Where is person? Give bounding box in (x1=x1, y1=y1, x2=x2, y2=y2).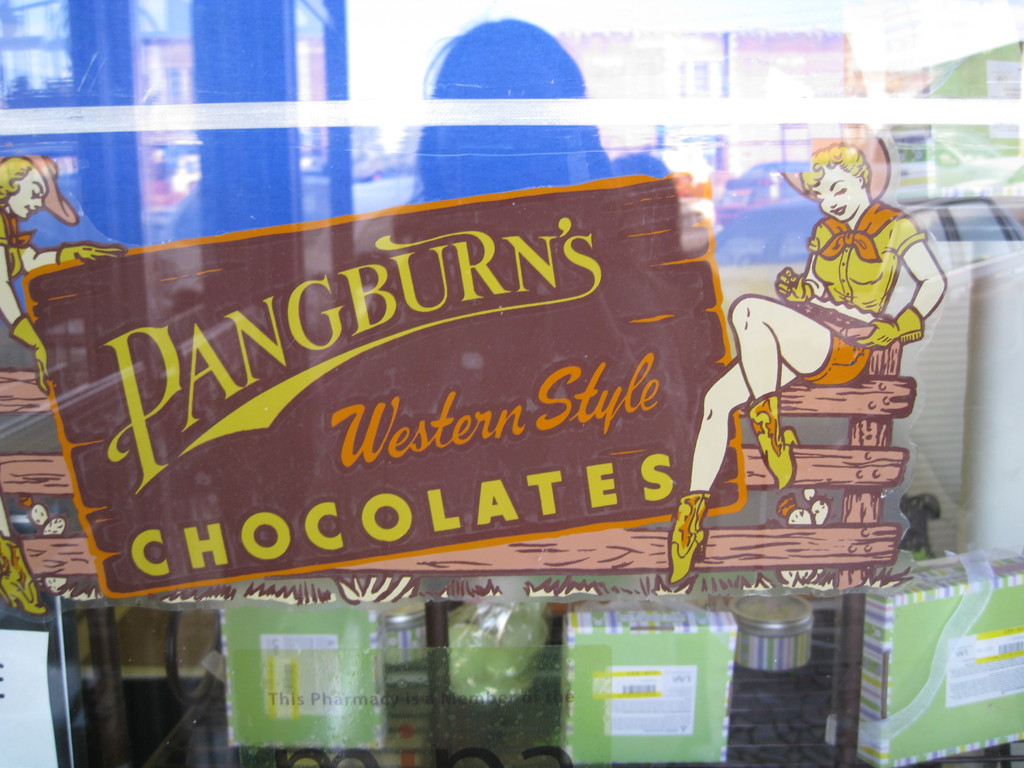
(x1=408, y1=15, x2=616, y2=203).
